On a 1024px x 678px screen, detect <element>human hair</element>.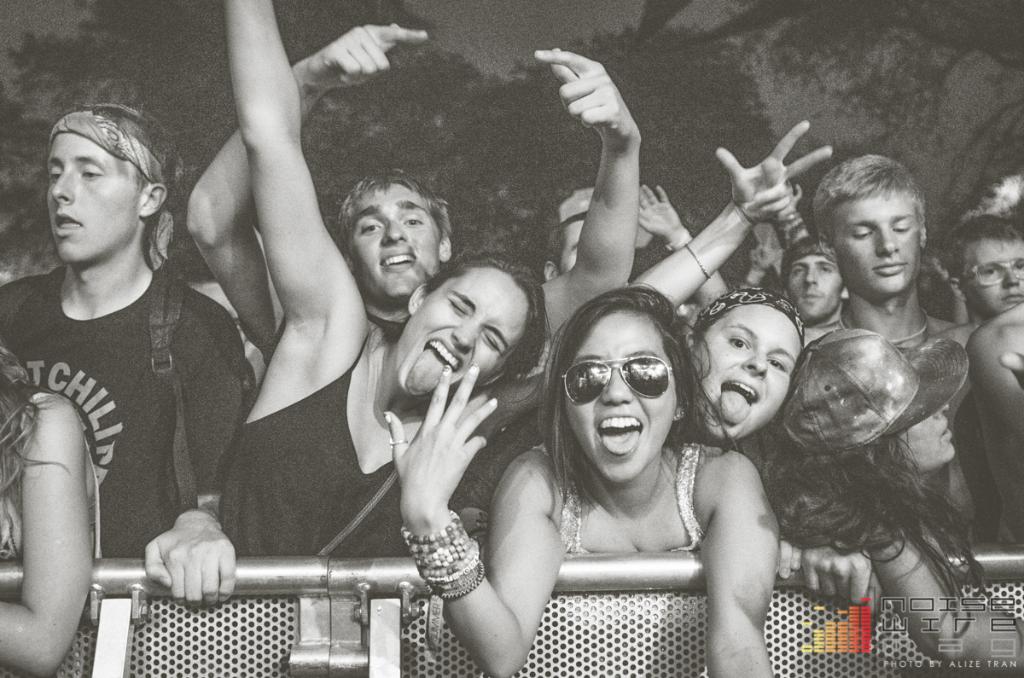
[783,239,840,287].
